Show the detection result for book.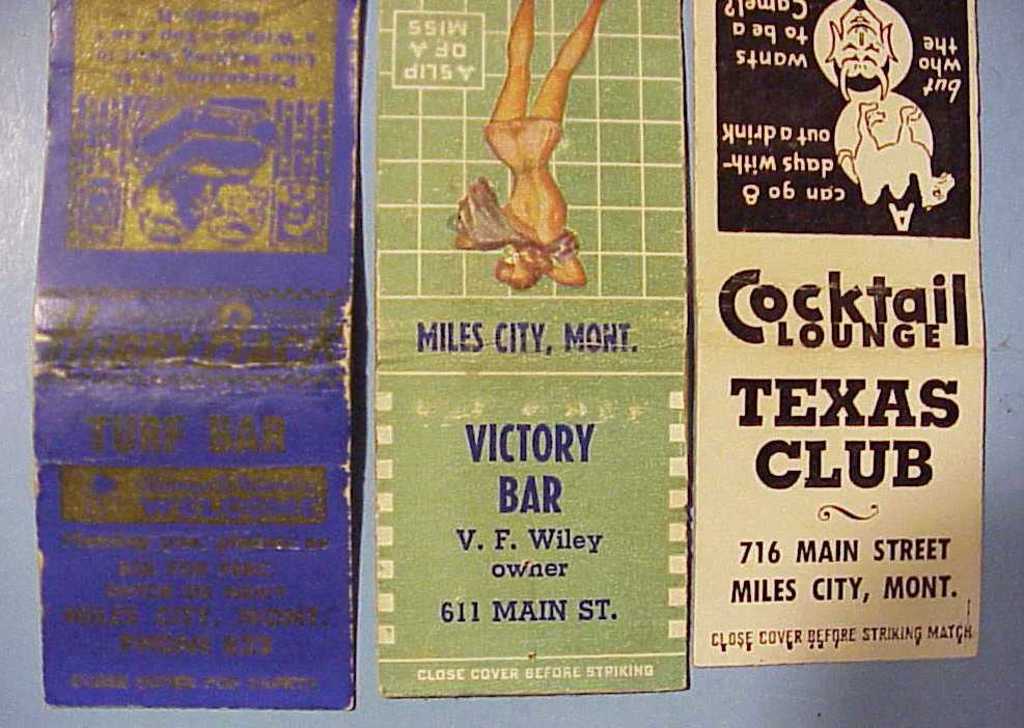
x1=371, y1=0, x2=698, y2=700.
